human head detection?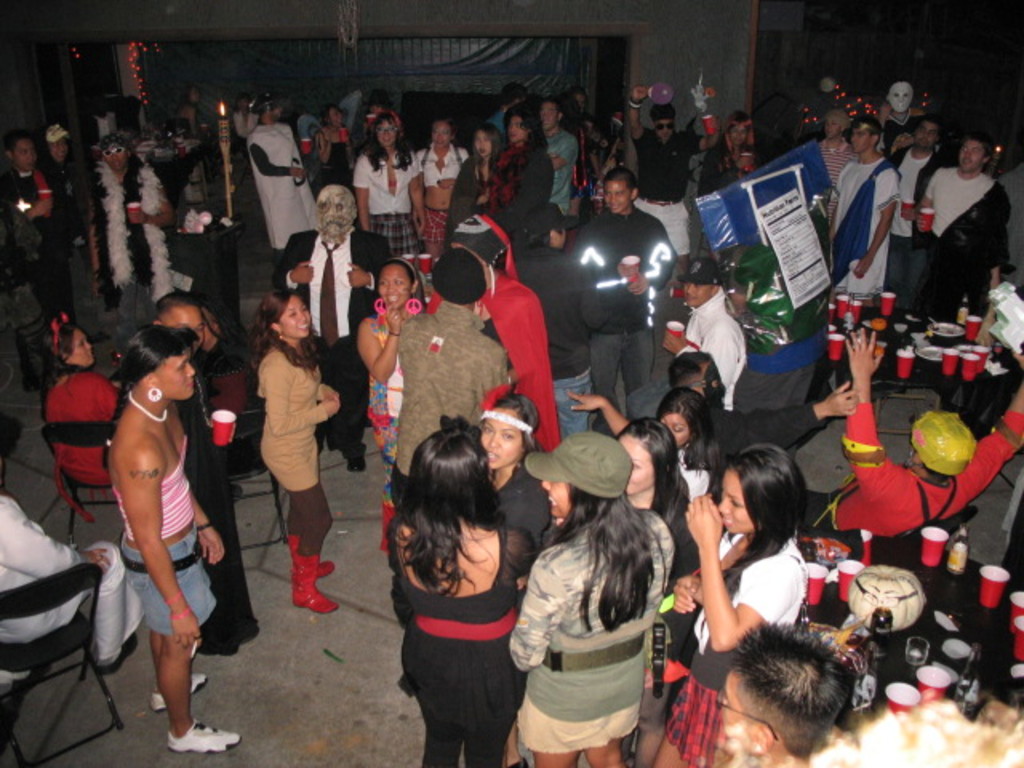
pyautogui.locateOnScreen(728, 112, 757, 150)
